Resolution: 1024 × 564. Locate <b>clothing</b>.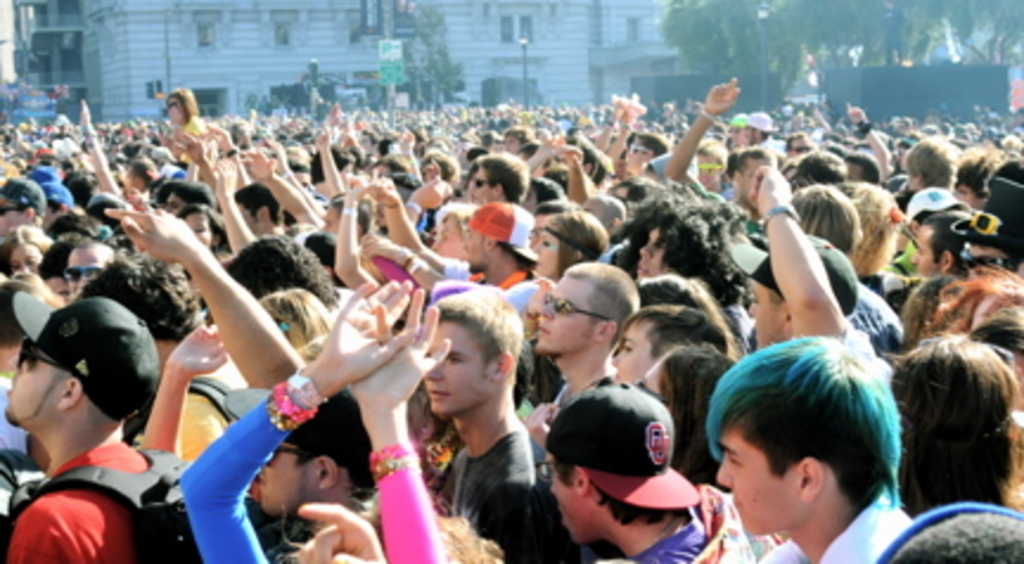
<bbox>849, 287, 905, 363</bbox>.
